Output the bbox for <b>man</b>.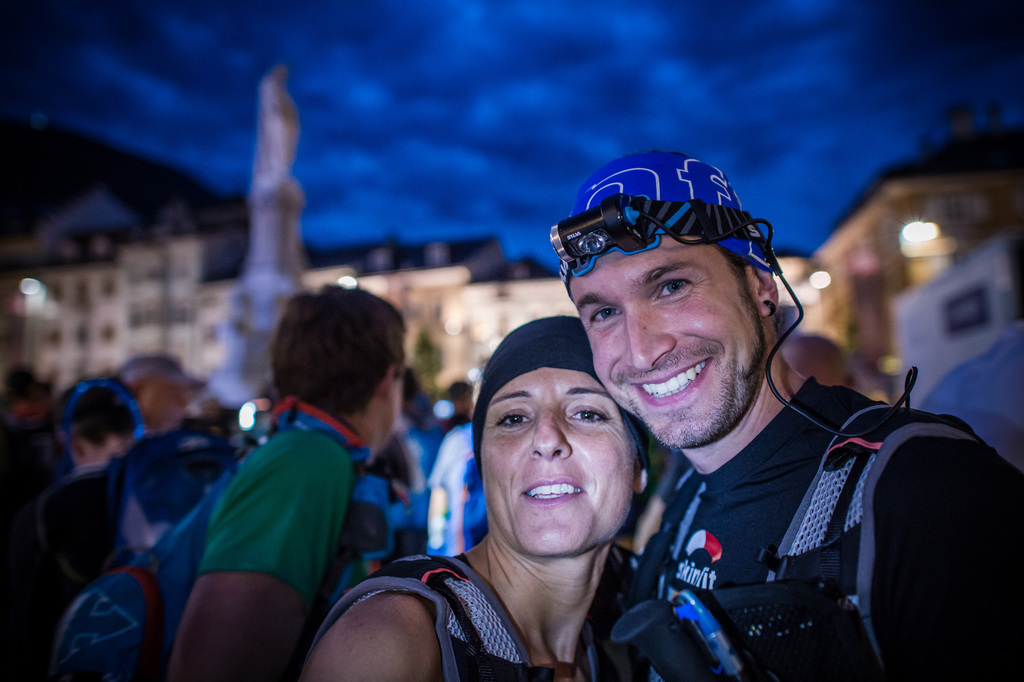
bbox=[524, 158, 945, 681].
